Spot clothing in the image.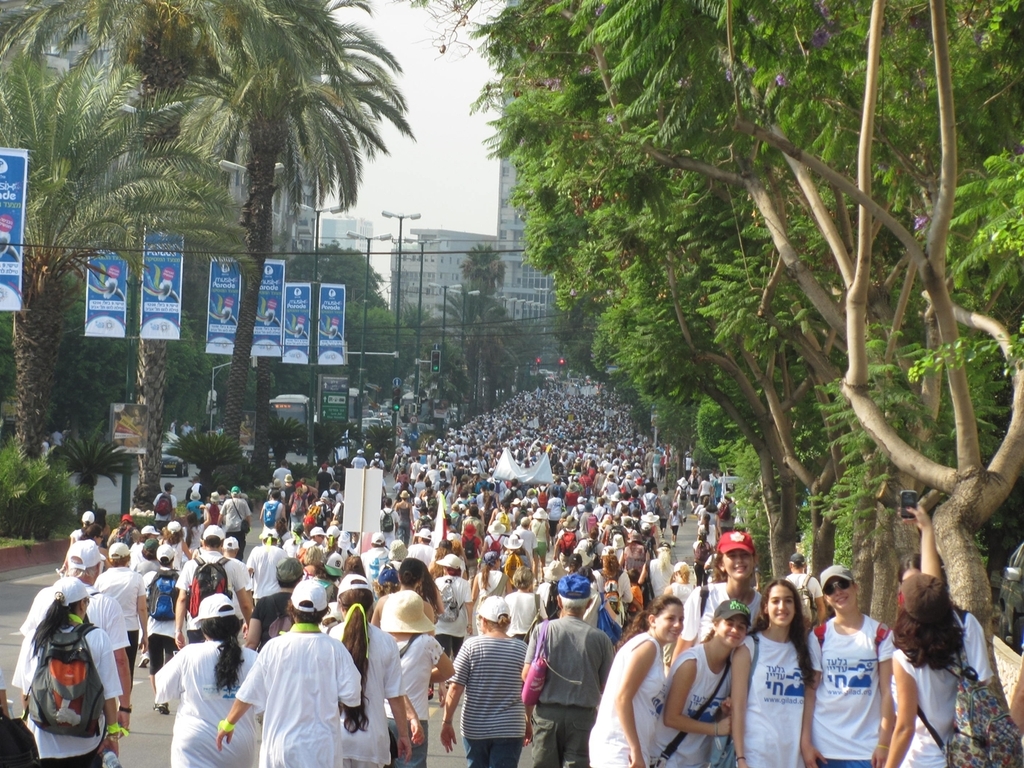
clothing found at bbox(533, 582, 557, 615).
